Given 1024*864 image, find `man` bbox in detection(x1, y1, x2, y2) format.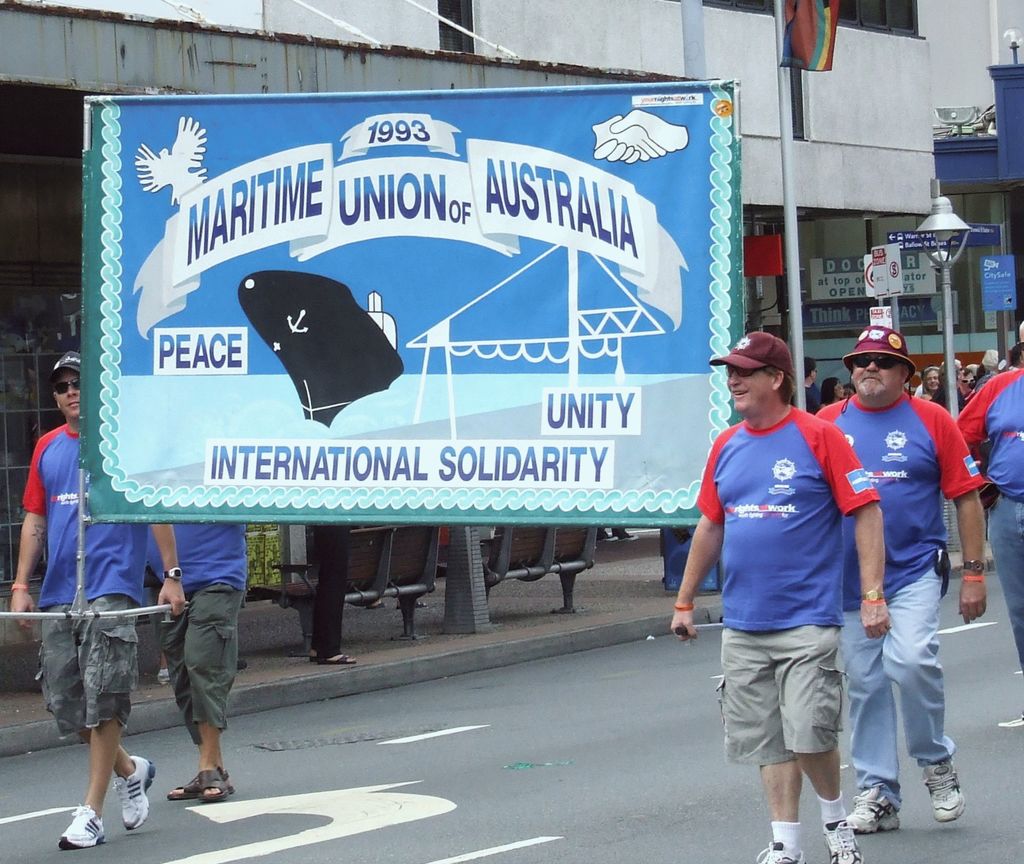
detection(309, 515, 359, 666).
